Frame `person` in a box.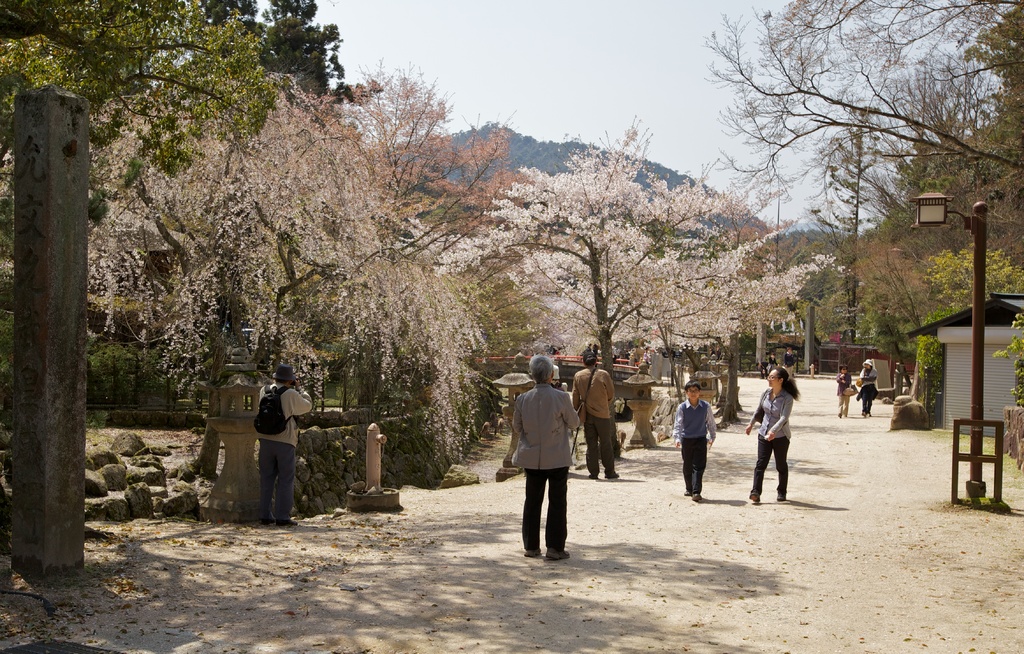
(857,359,879,417).
